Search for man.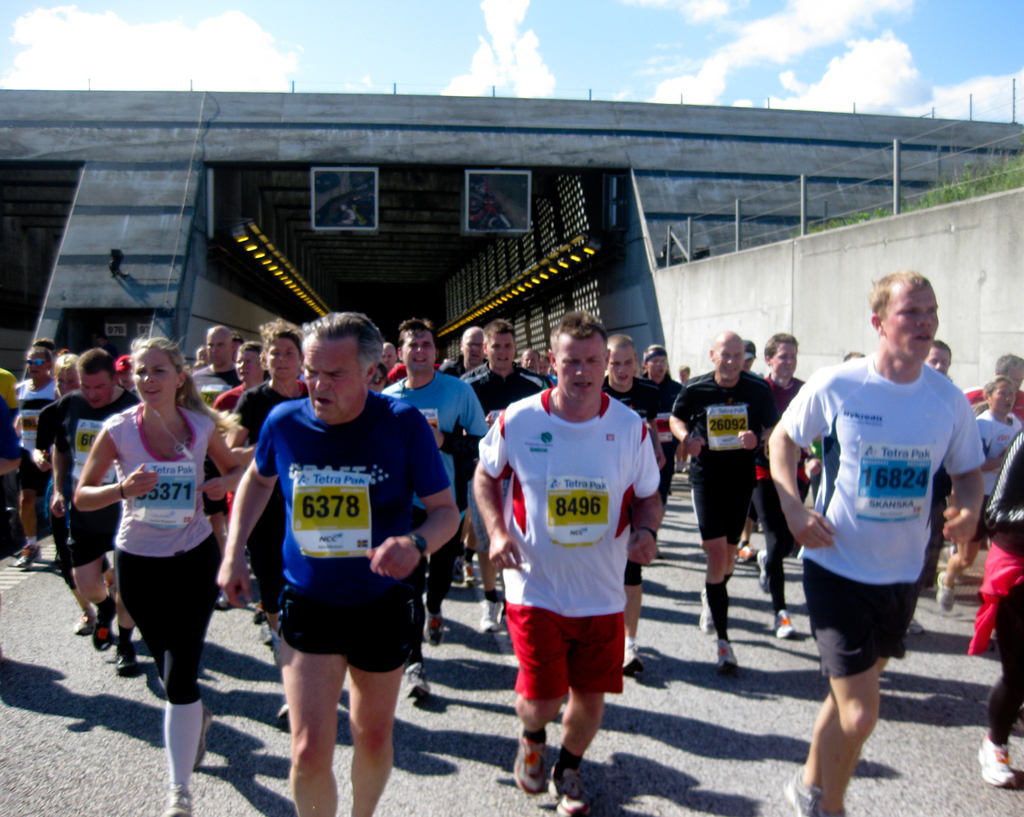
Found at pyautogui.locateOnScreen(29, 343, 146, 686).
